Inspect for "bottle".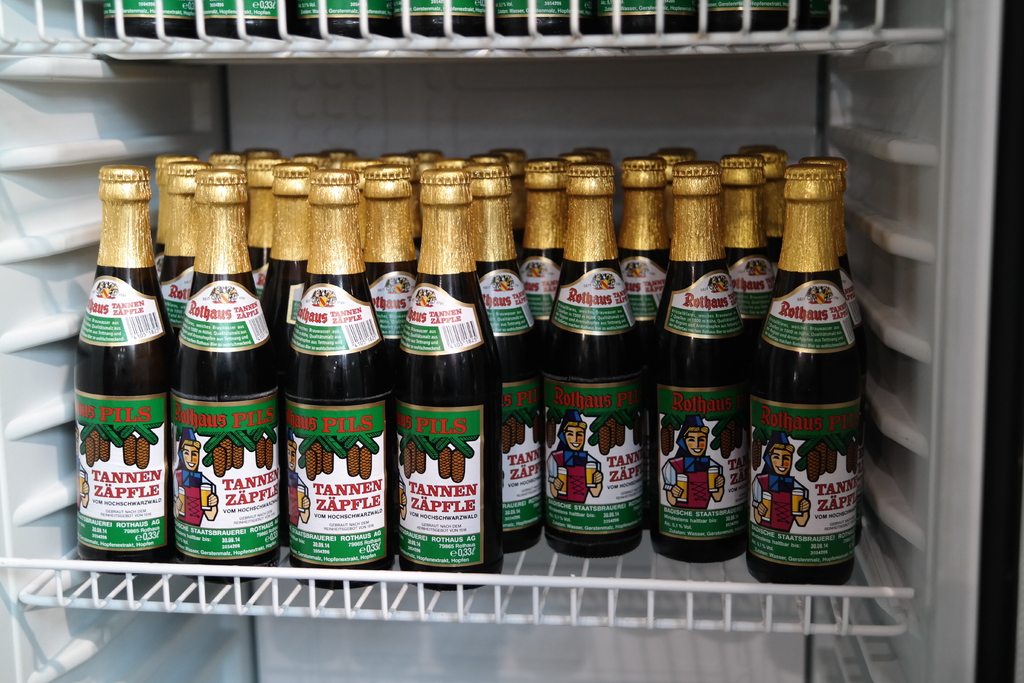
Inspection: (x1=490, y1=147, x2=523, y2=230).
